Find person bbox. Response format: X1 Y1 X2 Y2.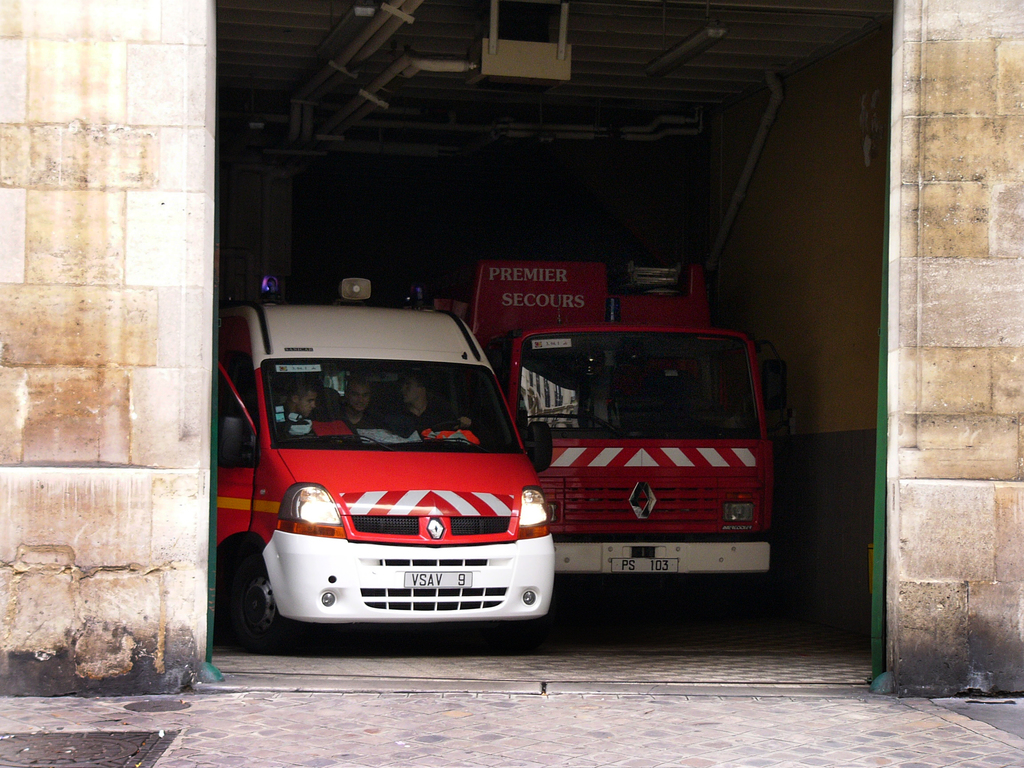
278 374 315 413.
